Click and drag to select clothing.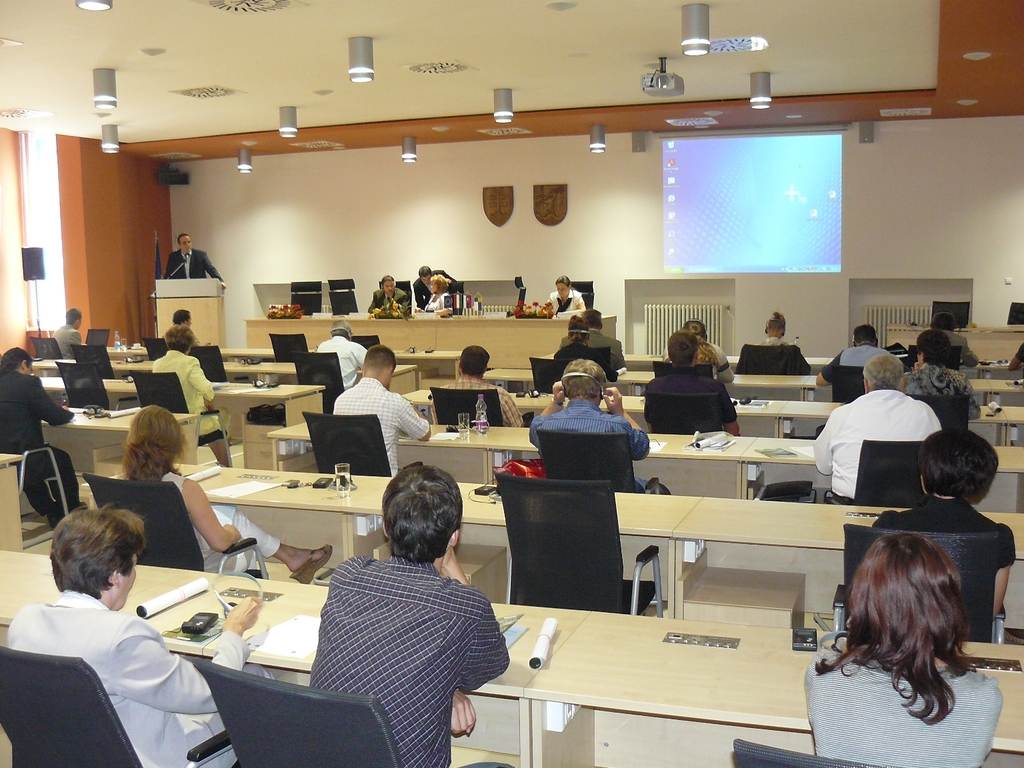
Selection: Rect(553, 325, 628, 367).
